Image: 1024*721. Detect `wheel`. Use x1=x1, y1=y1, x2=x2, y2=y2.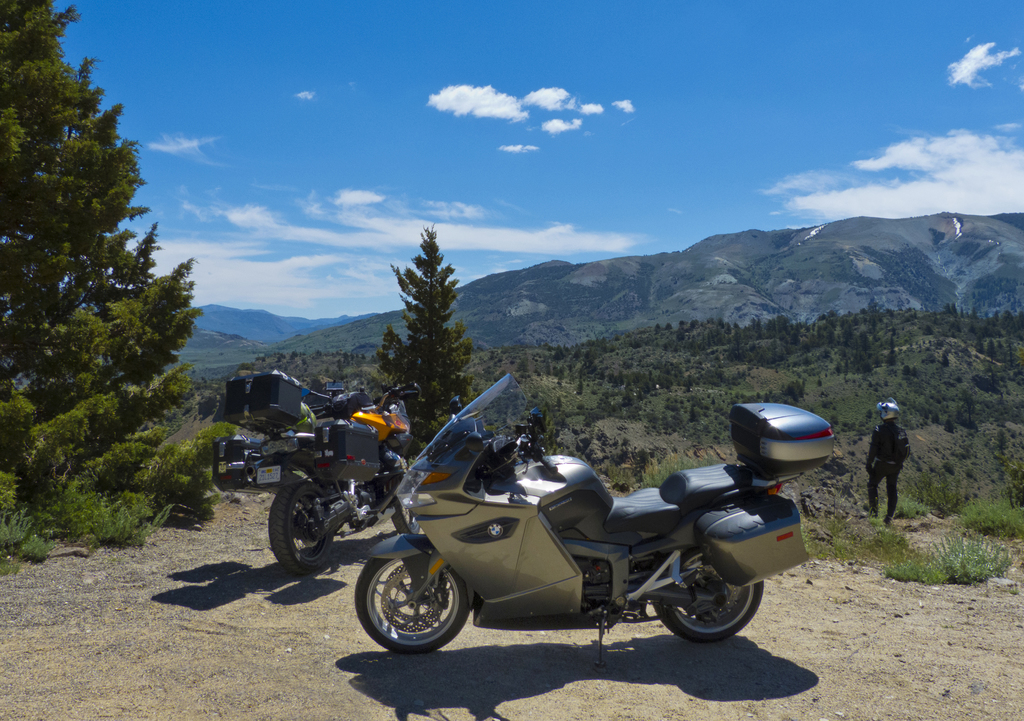
x1=391, y1=497, x2=422, y2=538.
